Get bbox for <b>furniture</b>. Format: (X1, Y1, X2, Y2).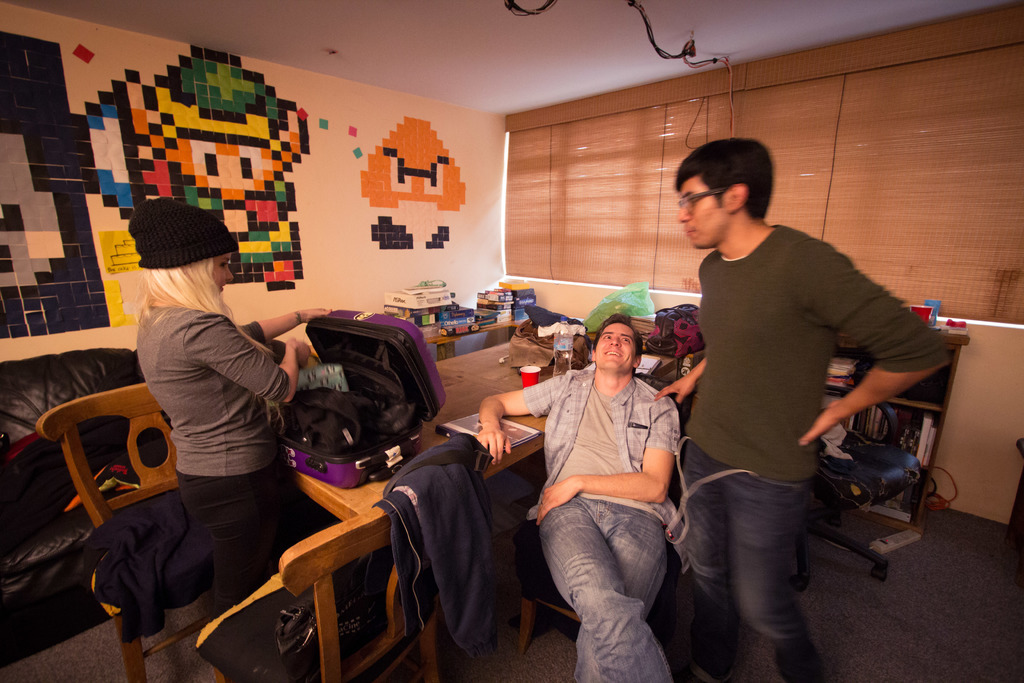
(284, 336, 670, 668).
